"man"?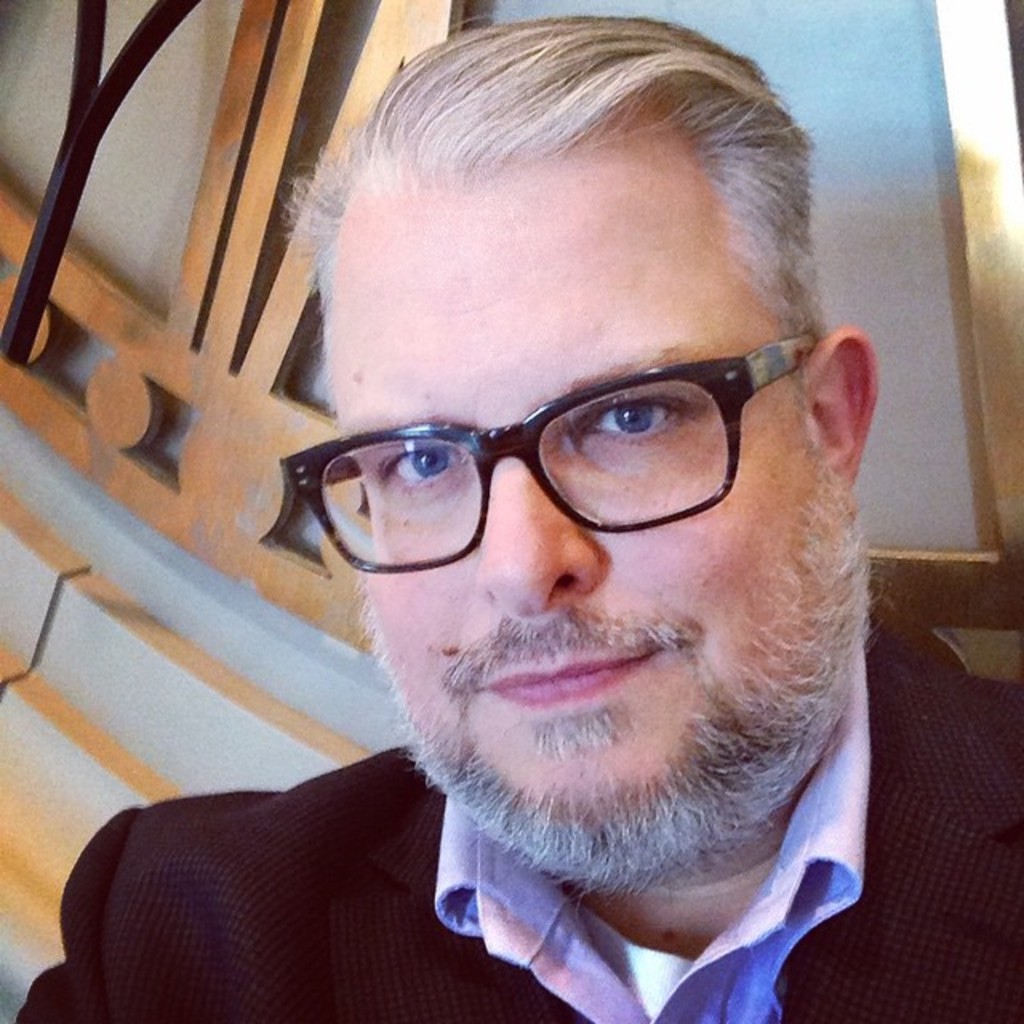
BBox(50, 45, 1023, 1023)
